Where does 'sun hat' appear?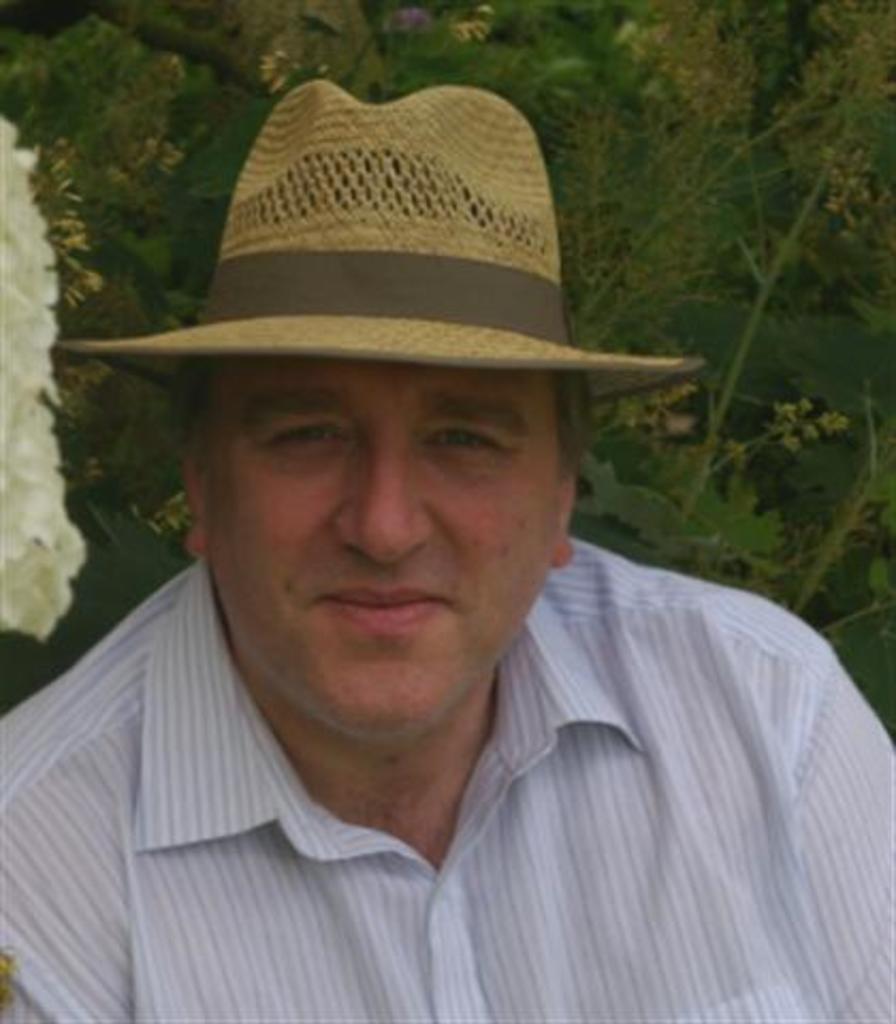
Appears at 58/81/704/410.
